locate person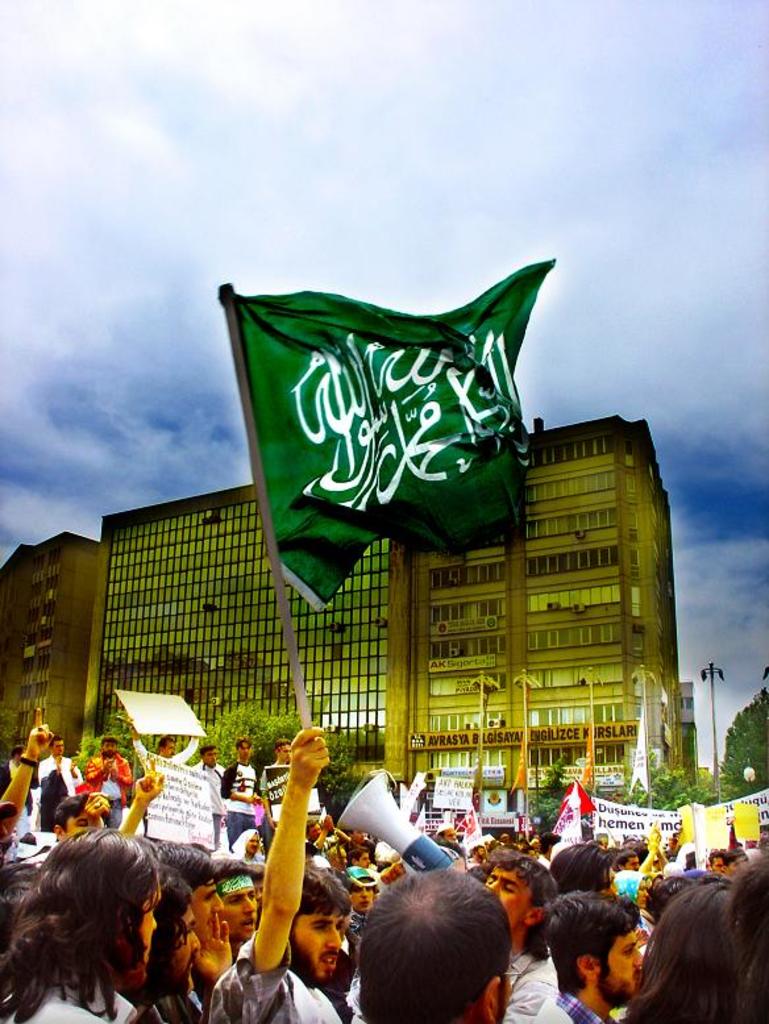
region(49, 737, 83, 821)
